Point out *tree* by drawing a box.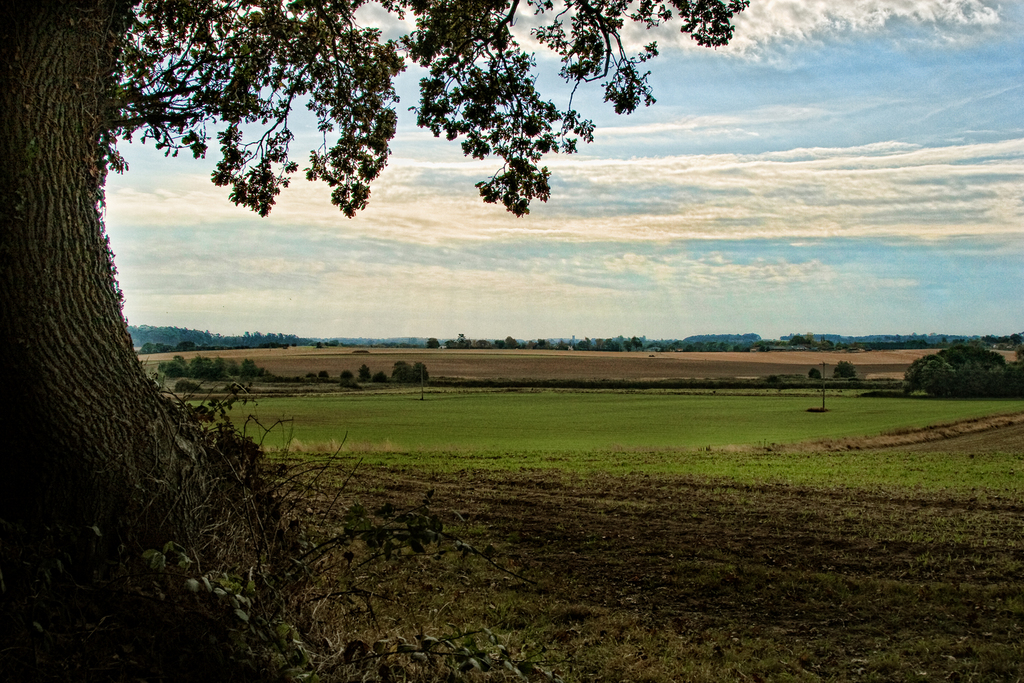
495/338/504/347.
